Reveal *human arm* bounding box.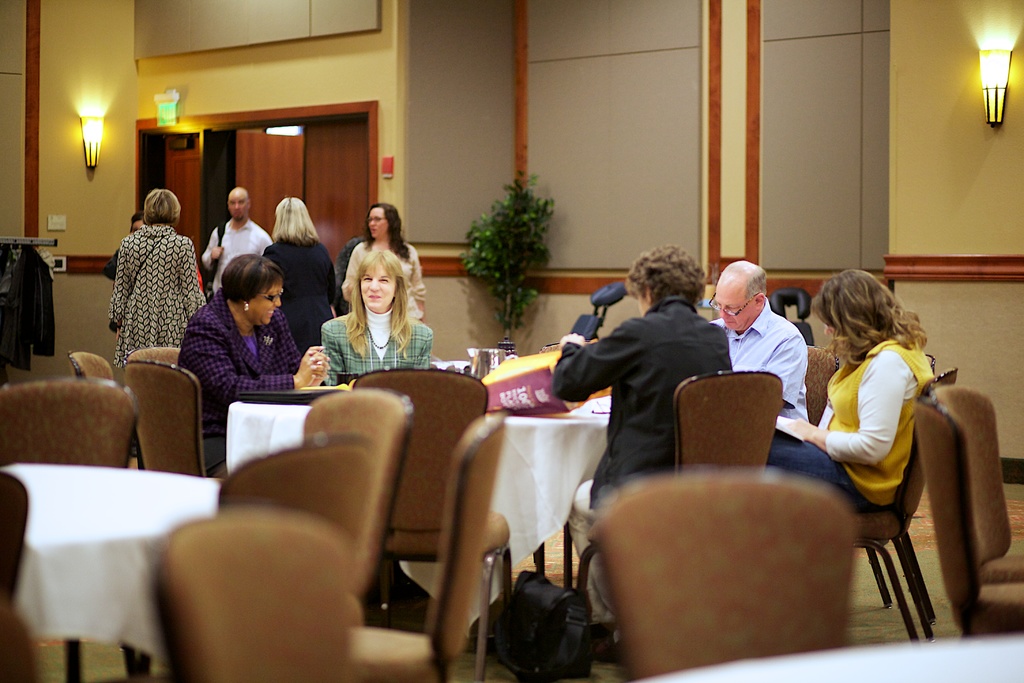
Revealed: box=[254, 231, 266, 247].
